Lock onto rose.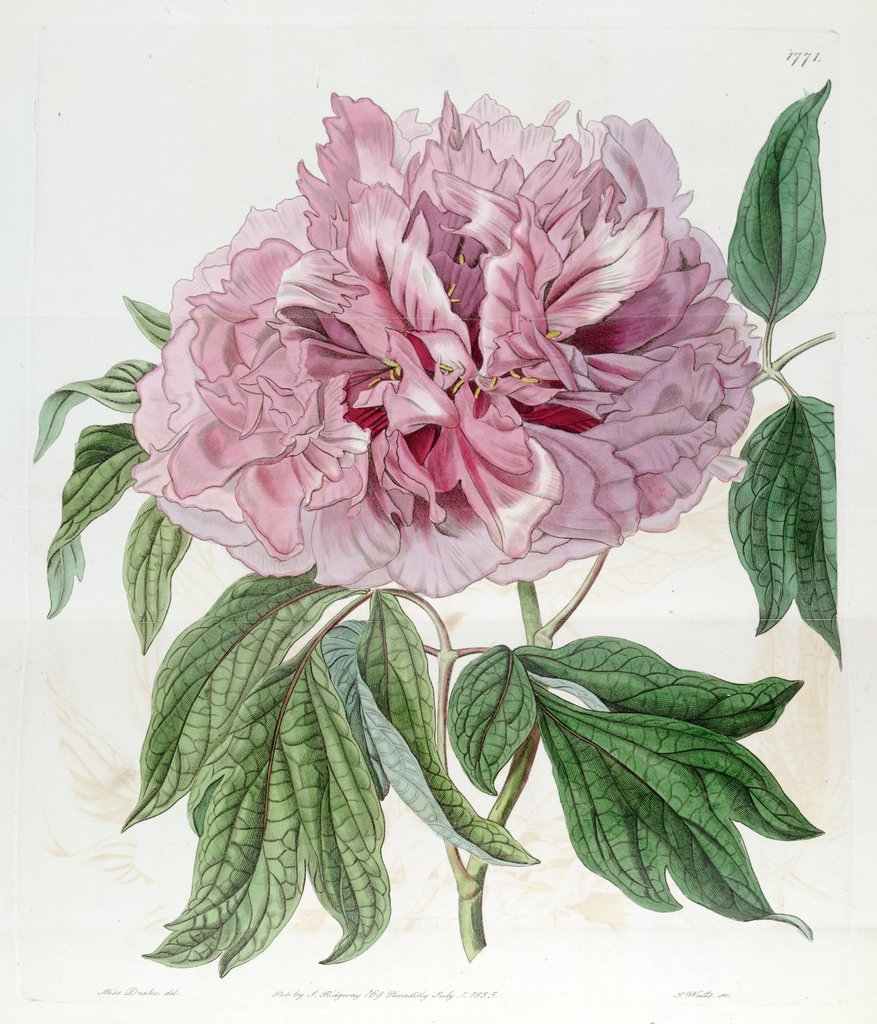
Locked: region(128, 92, 764, 602).
